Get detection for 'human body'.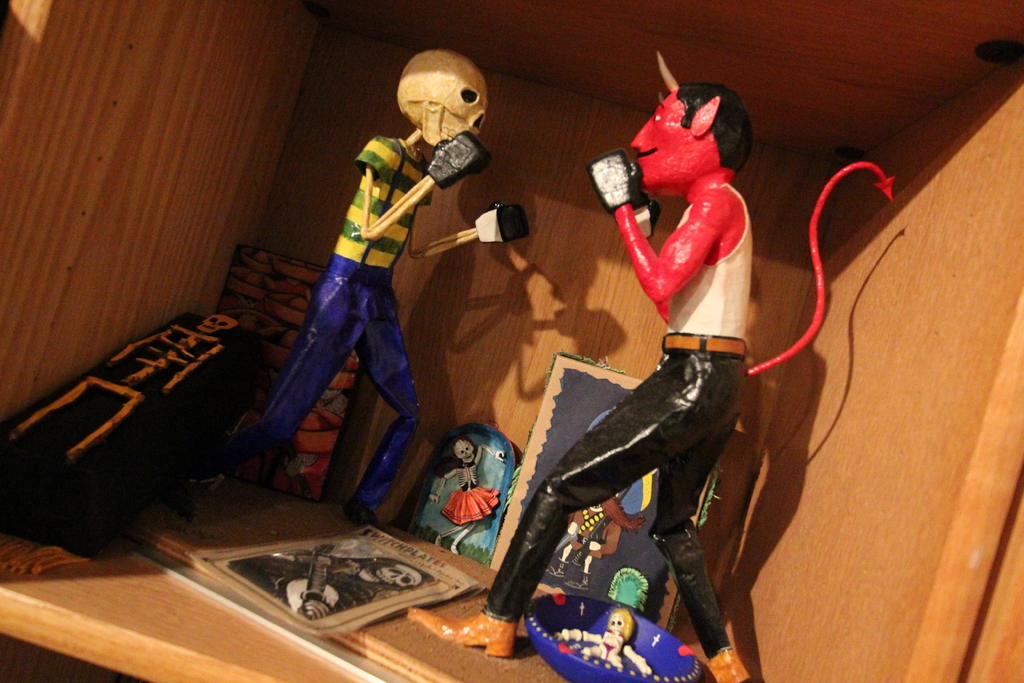
Detection: 429,40,817,682.
